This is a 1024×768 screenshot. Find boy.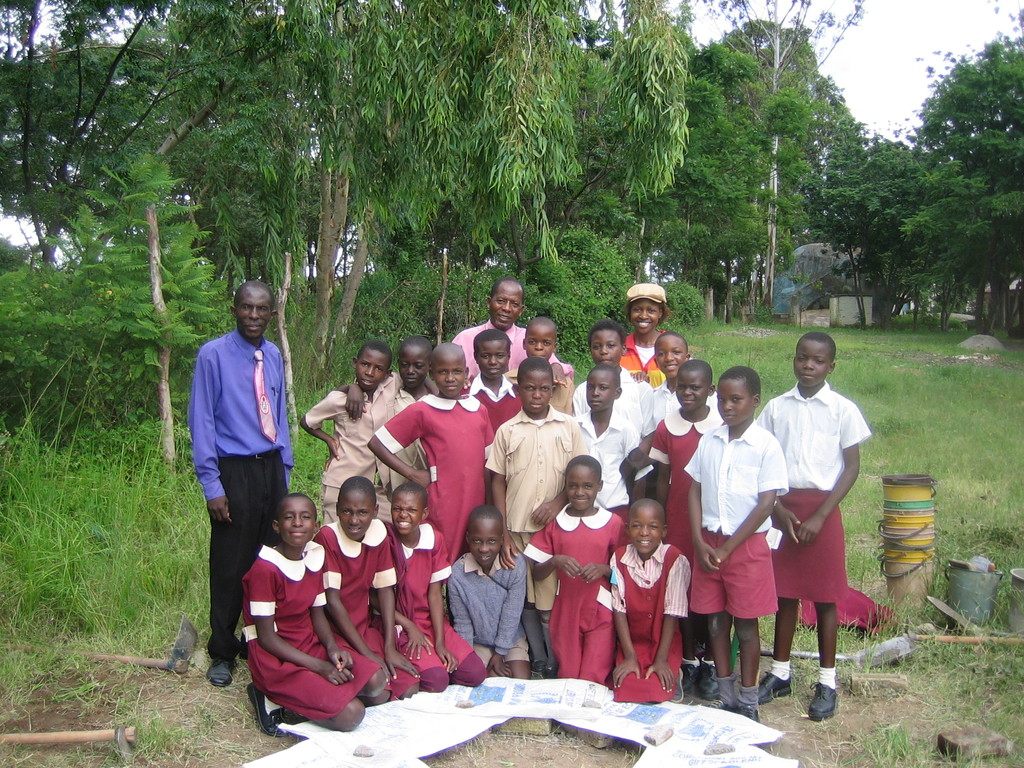
Bounding box: {"x1": 684, "y1": 365, "x2": 787, "y2": 723}.
